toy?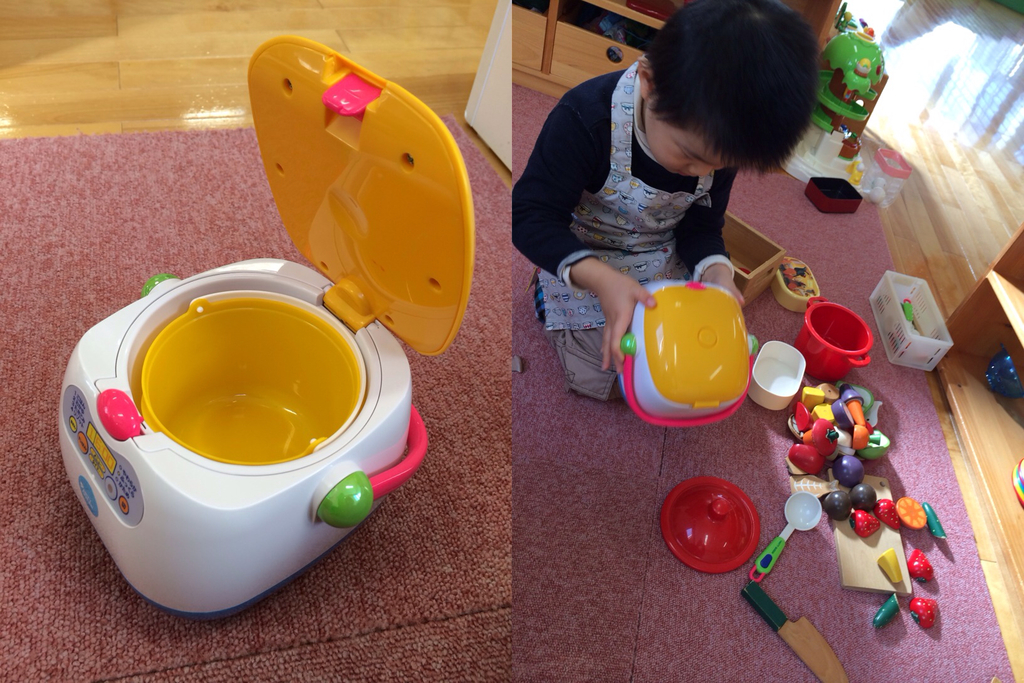
{"x1": 746, "y1": 495, "x2": 825, "y2": 586}
